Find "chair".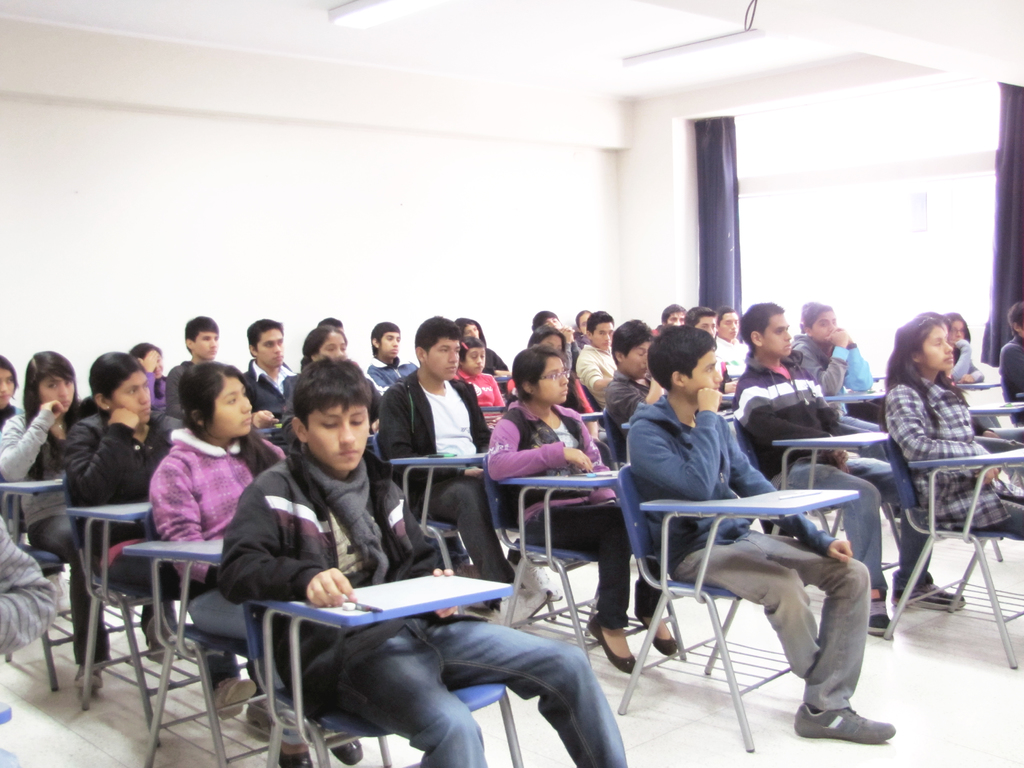
bbox=[572, 403, 598, 426].
